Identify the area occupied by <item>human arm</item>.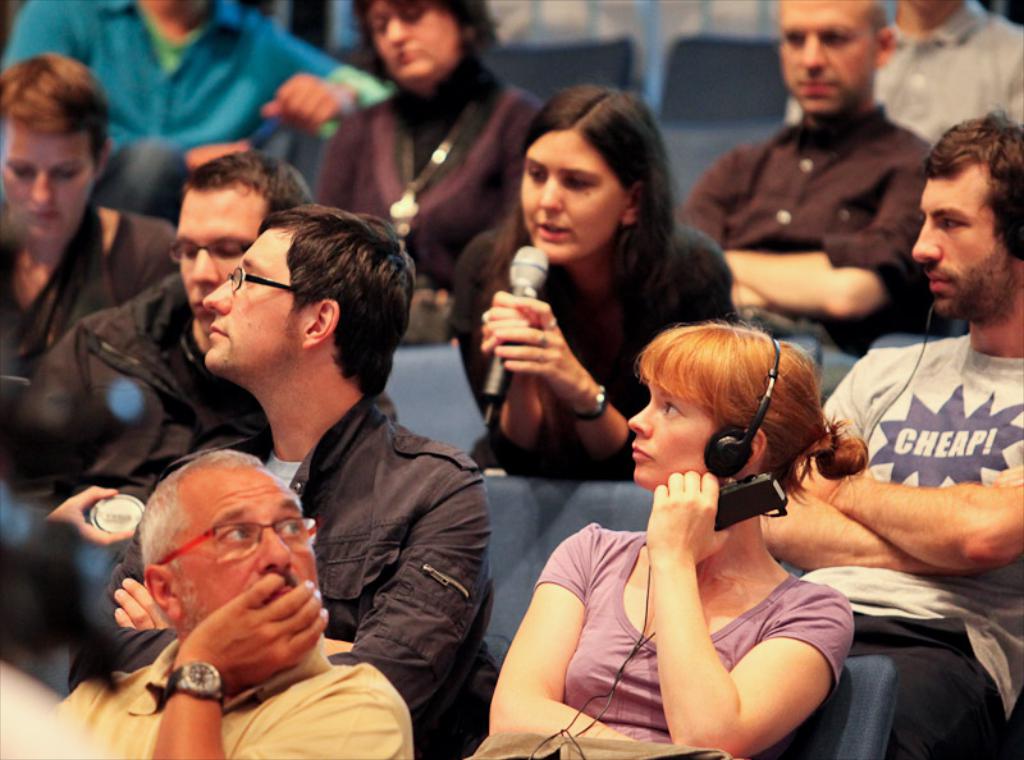
Area: locate(147, 572, 396, 759).
